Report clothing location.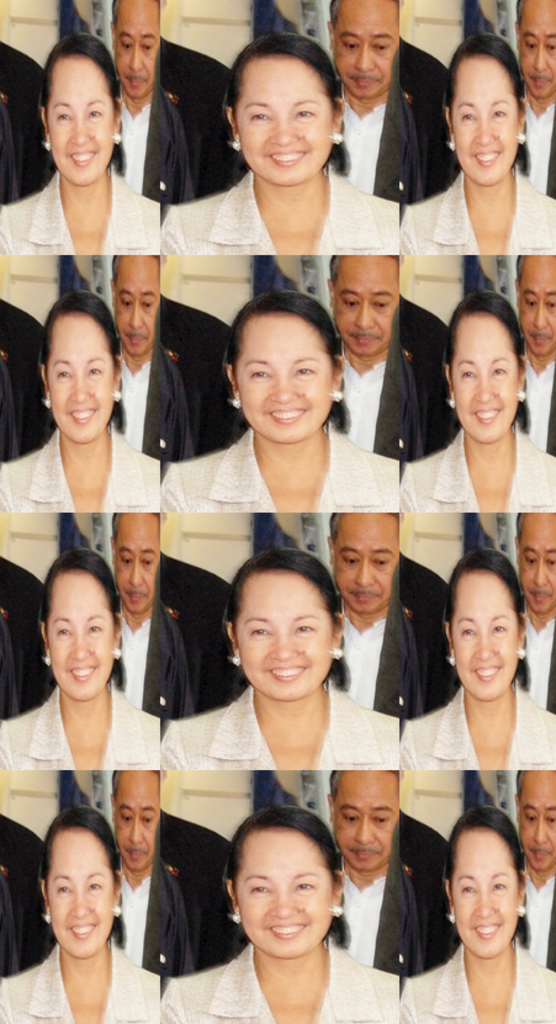
Report: l=0, t=403, r=173, b=486.
